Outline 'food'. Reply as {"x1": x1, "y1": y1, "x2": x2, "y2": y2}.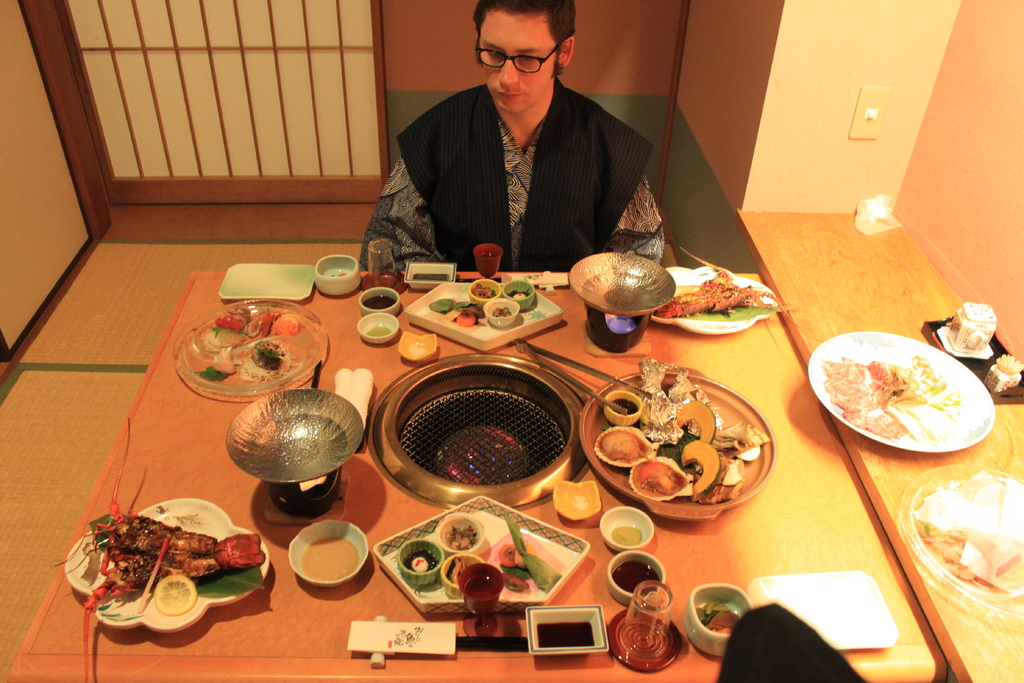
{"x1": 400, "y1": 513, "x2": 566, "y2": 613}.
